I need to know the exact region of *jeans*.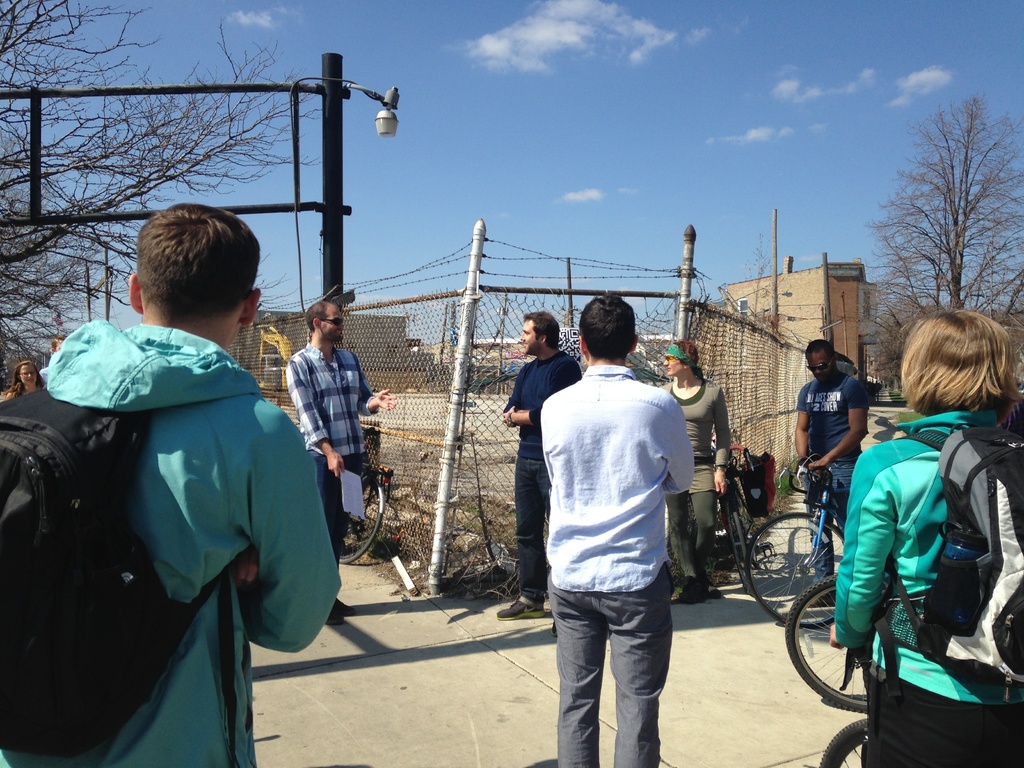
Region: region(802, 454, 859, 589).
